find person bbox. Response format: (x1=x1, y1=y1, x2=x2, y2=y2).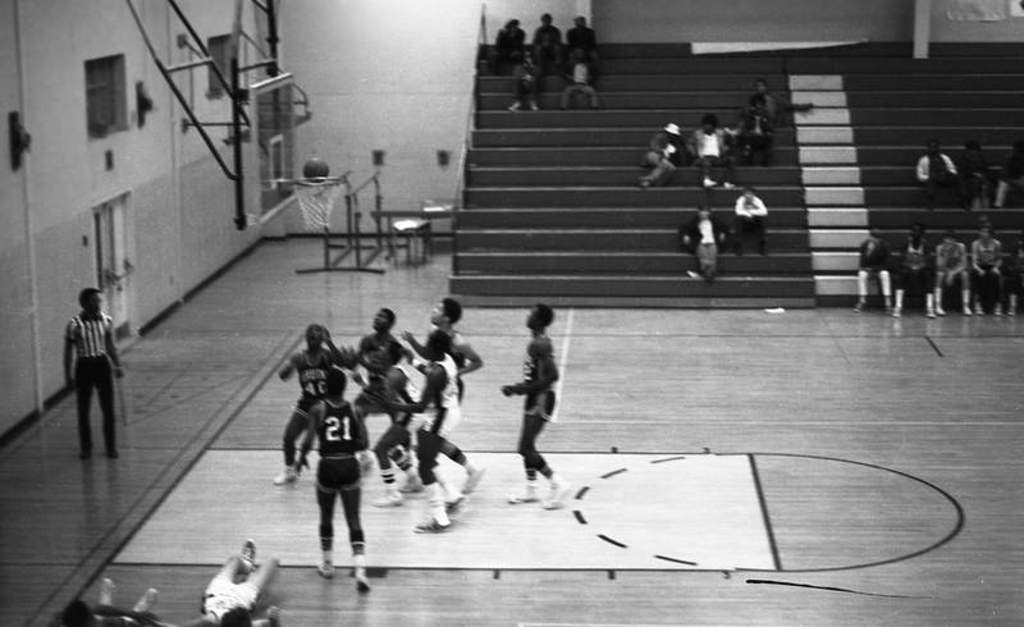
(x1=557, y1=46, x2=595, y2=110).
